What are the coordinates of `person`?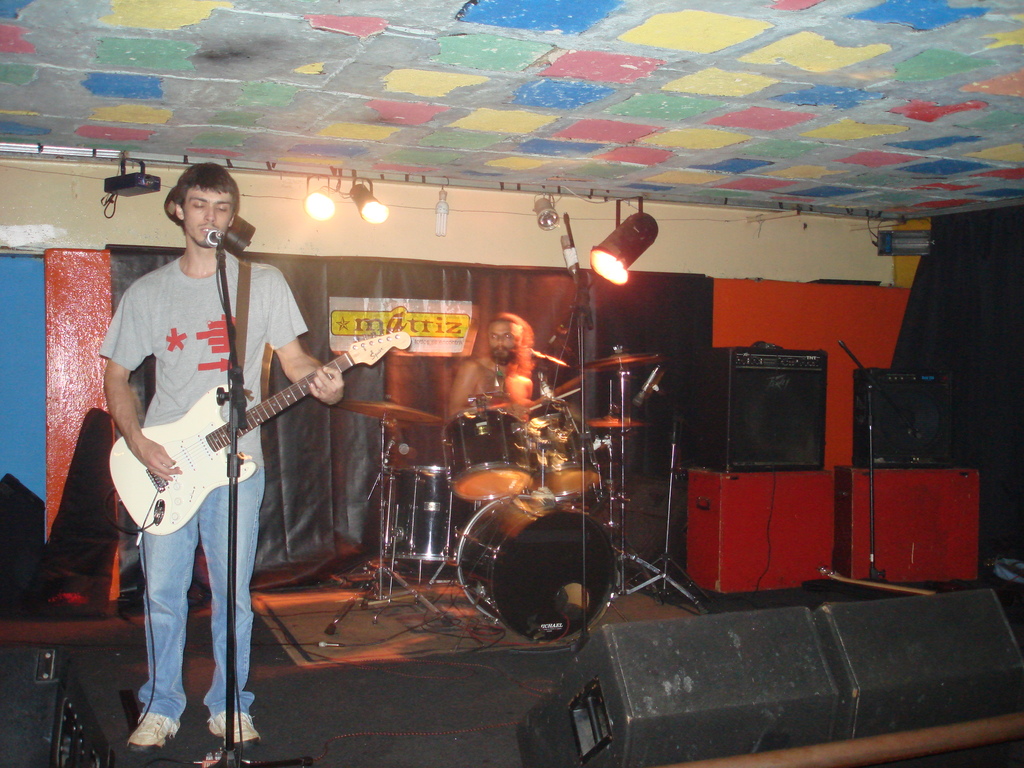
detection(449, 310, 536, 420).
